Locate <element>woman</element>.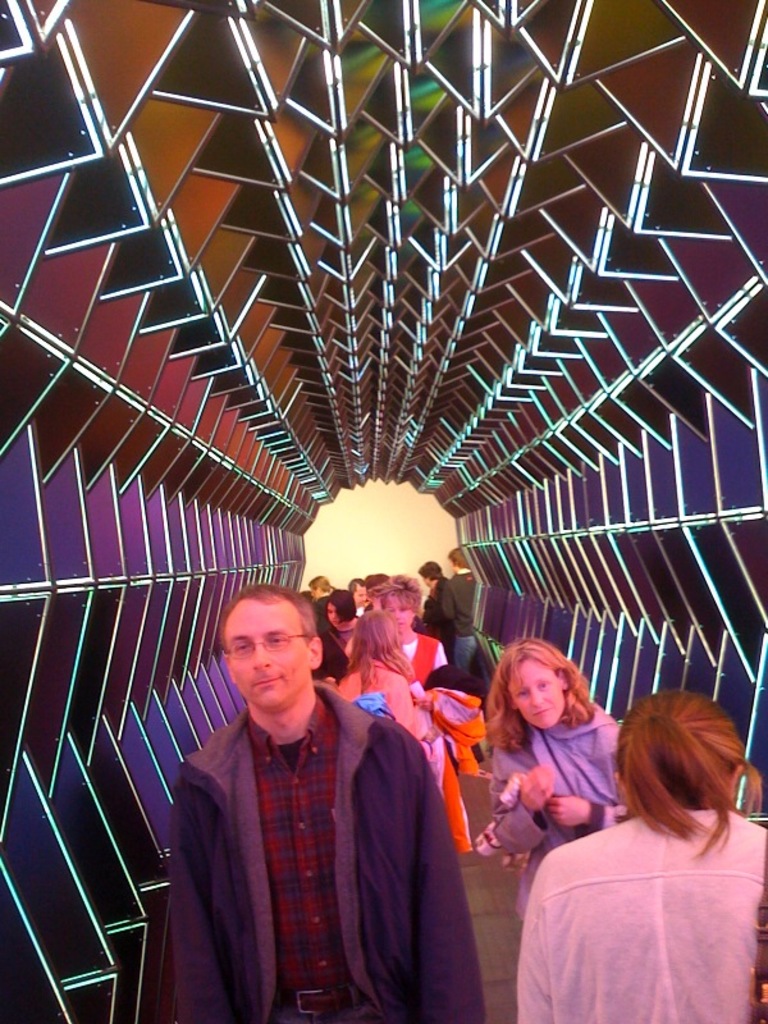
Bounding box: box=[484, 634, 623, 900].
